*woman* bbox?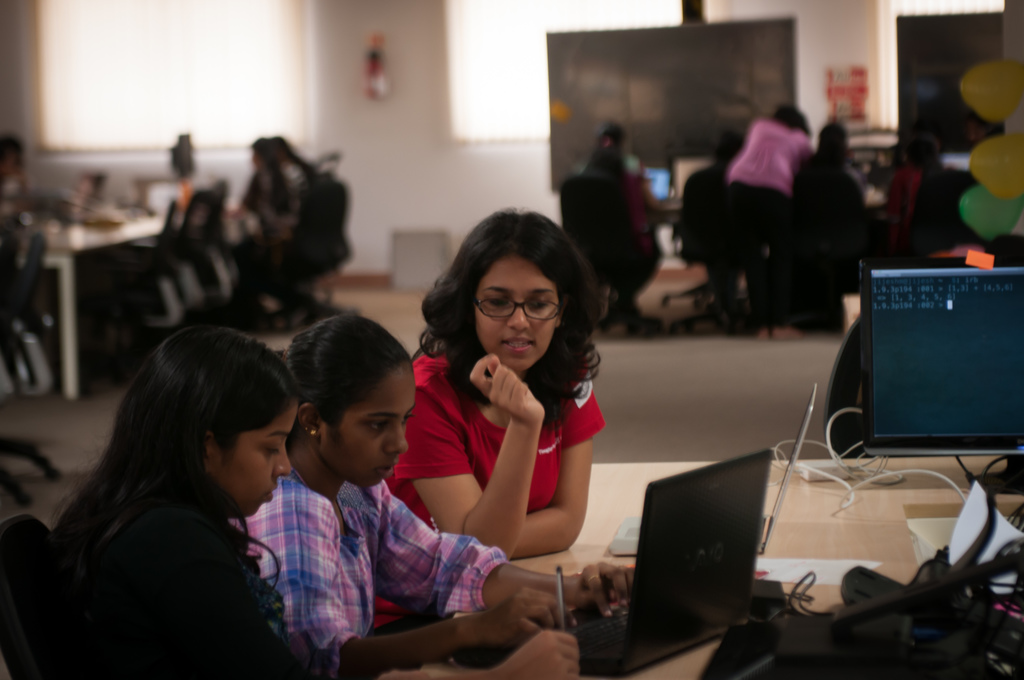
detection(583, 120, 669, 277)
